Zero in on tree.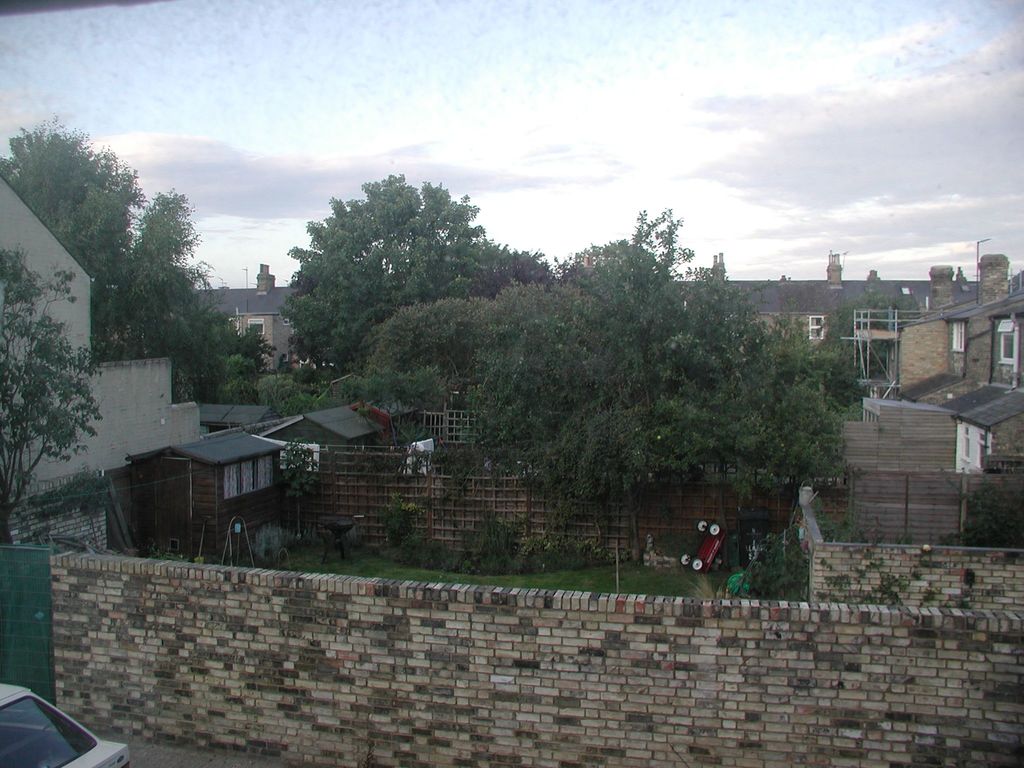
Zeroed in: (x1=269, y1=165, x2=552, y2=392).
